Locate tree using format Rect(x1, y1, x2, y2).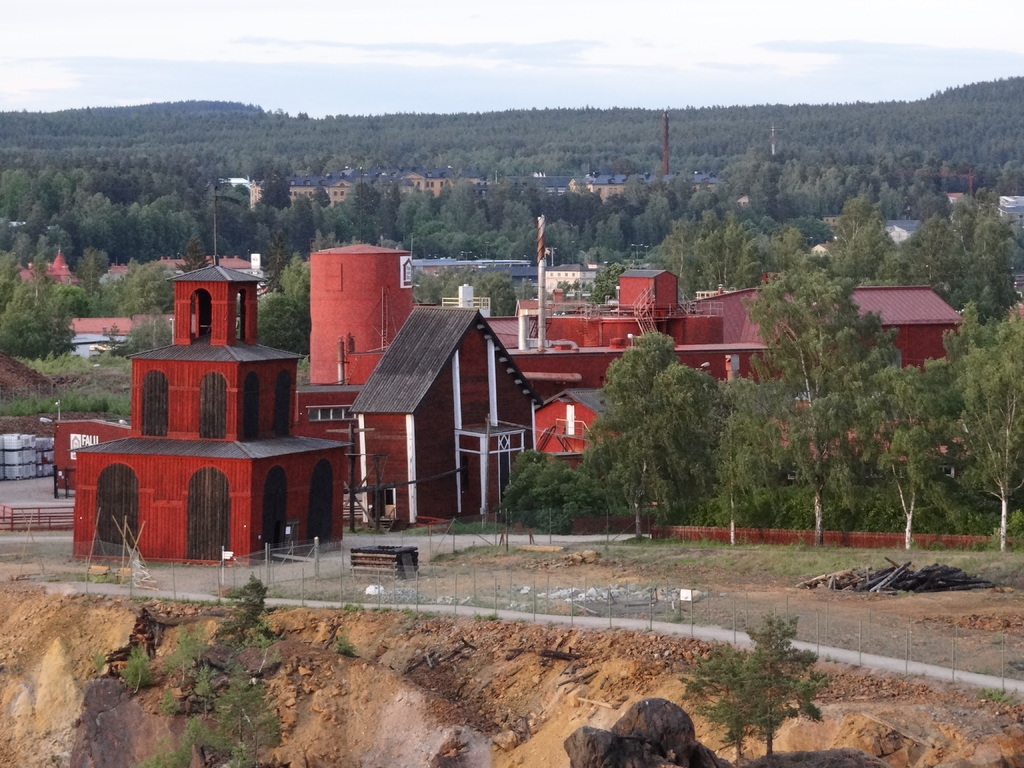
Rect(186, 668, 292, 767).
